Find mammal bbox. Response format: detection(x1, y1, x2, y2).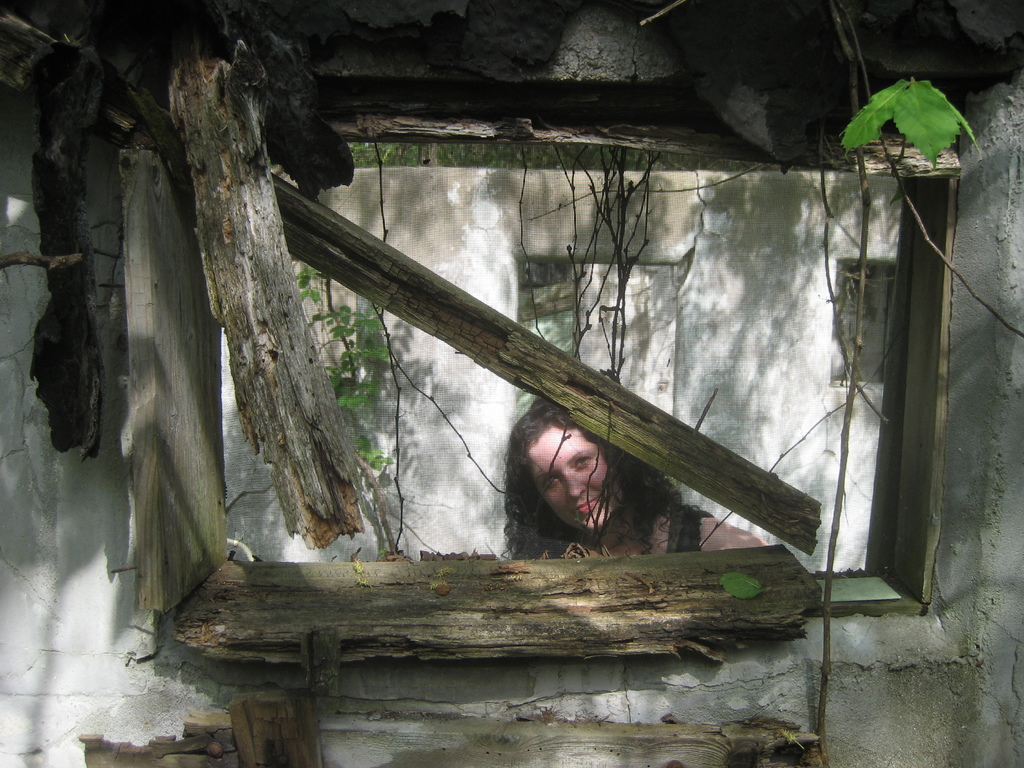
detection(493, 403, 652, 548).
